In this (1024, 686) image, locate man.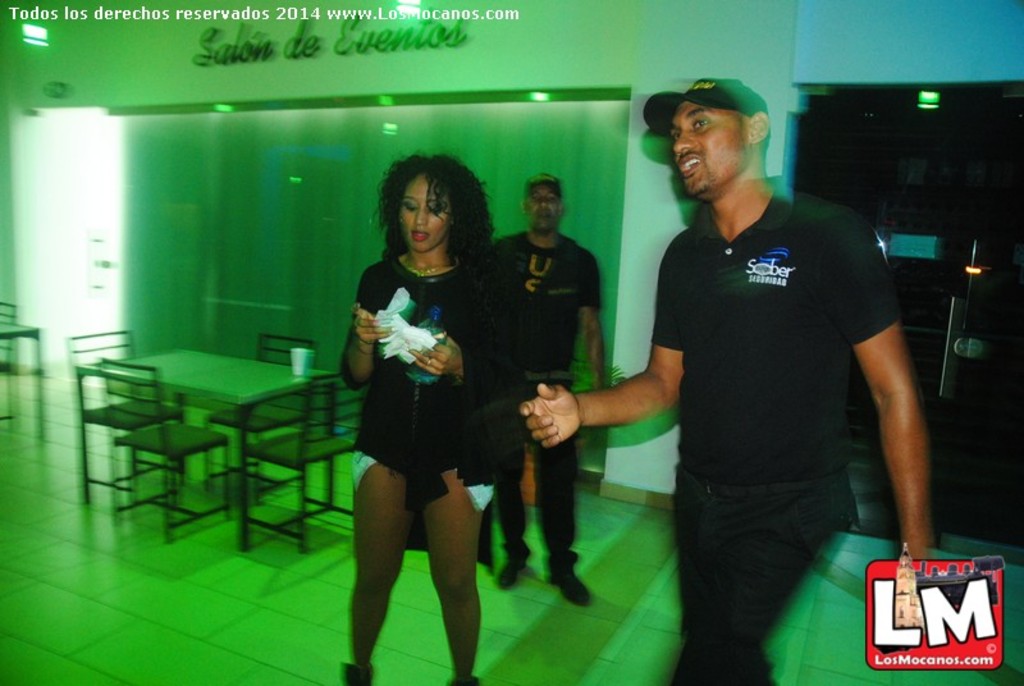
Bounding box: l=596, t=60, r=932, b=660.
